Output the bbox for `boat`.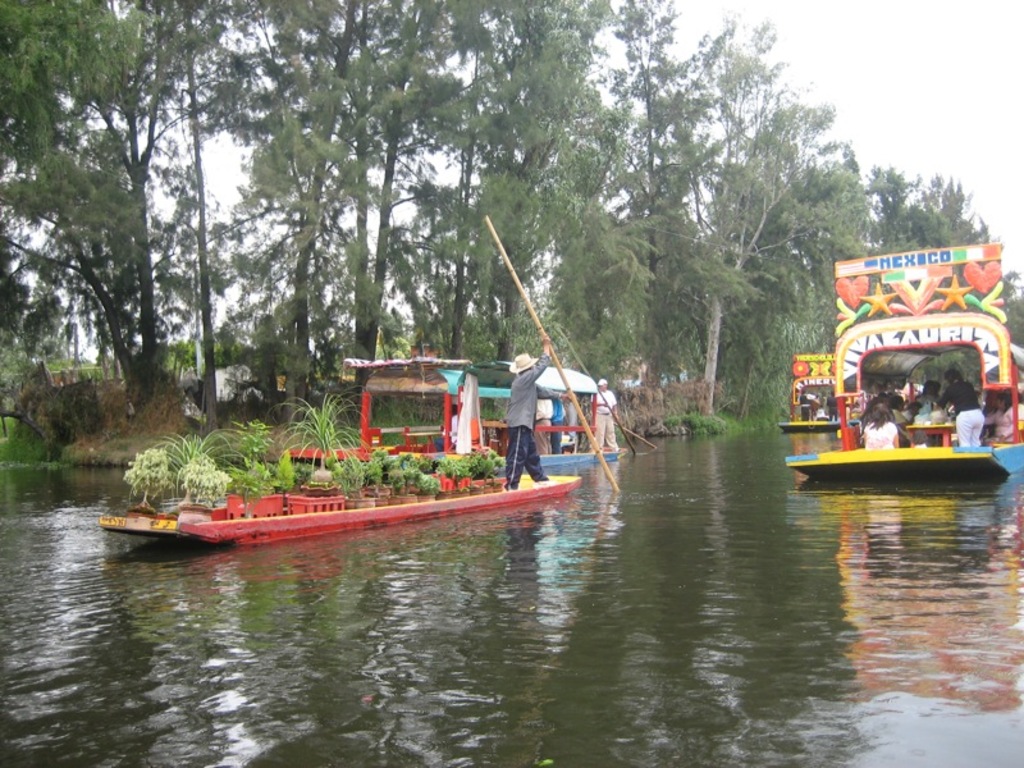
x1=785, y1=238, x2=1023, y2=481.
